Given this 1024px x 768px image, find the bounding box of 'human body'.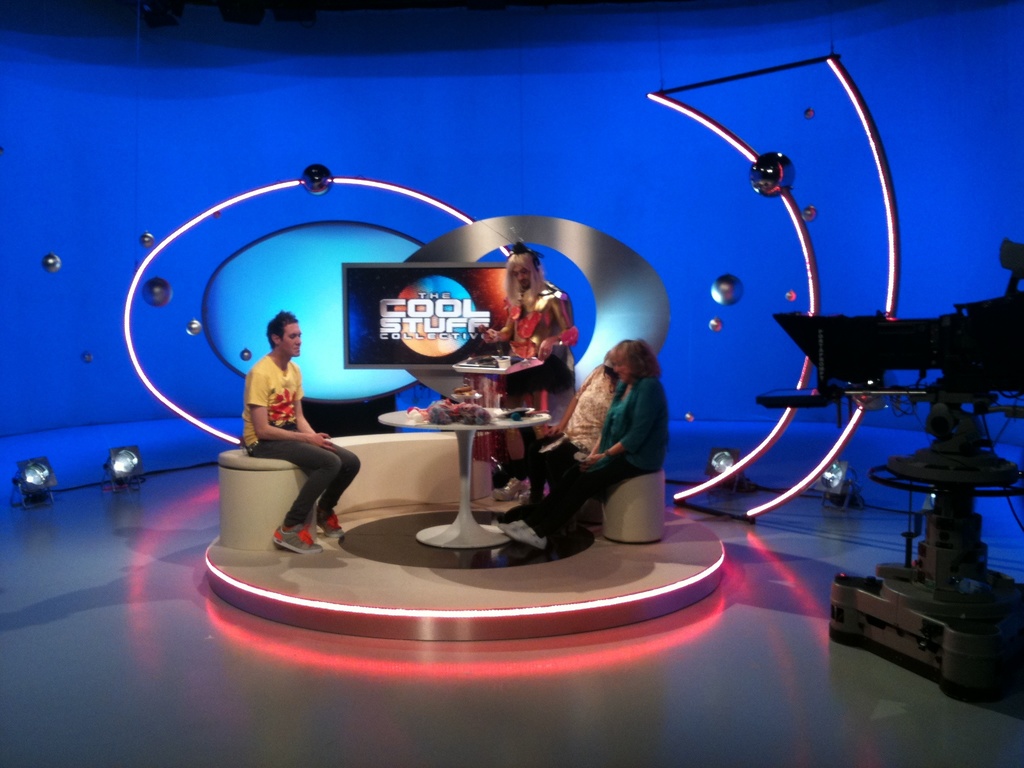
bbox(493, 375, 668, 547).
